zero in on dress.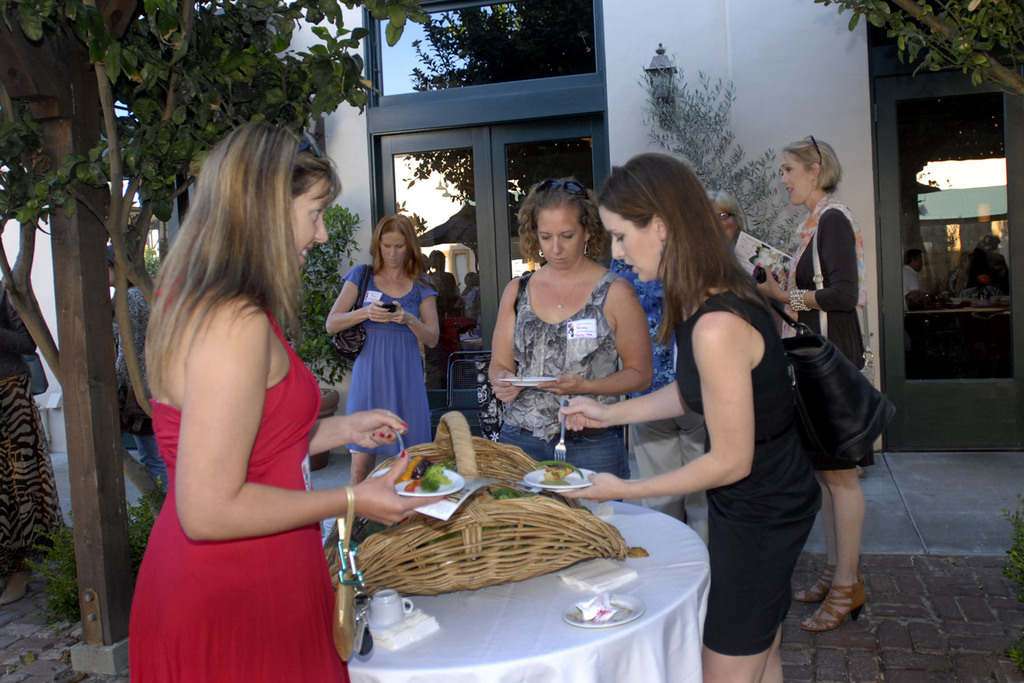
Zeroed in: <box>676,291,825,654</box>.
